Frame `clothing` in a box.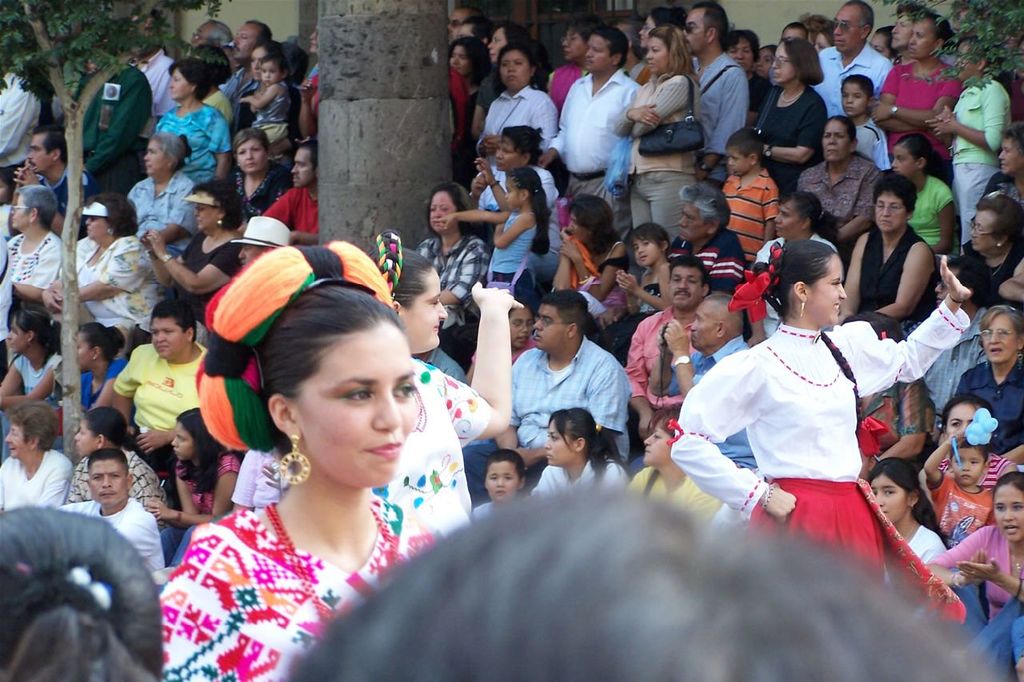
[x1=153, y1=105, x2=228, y2=188].
